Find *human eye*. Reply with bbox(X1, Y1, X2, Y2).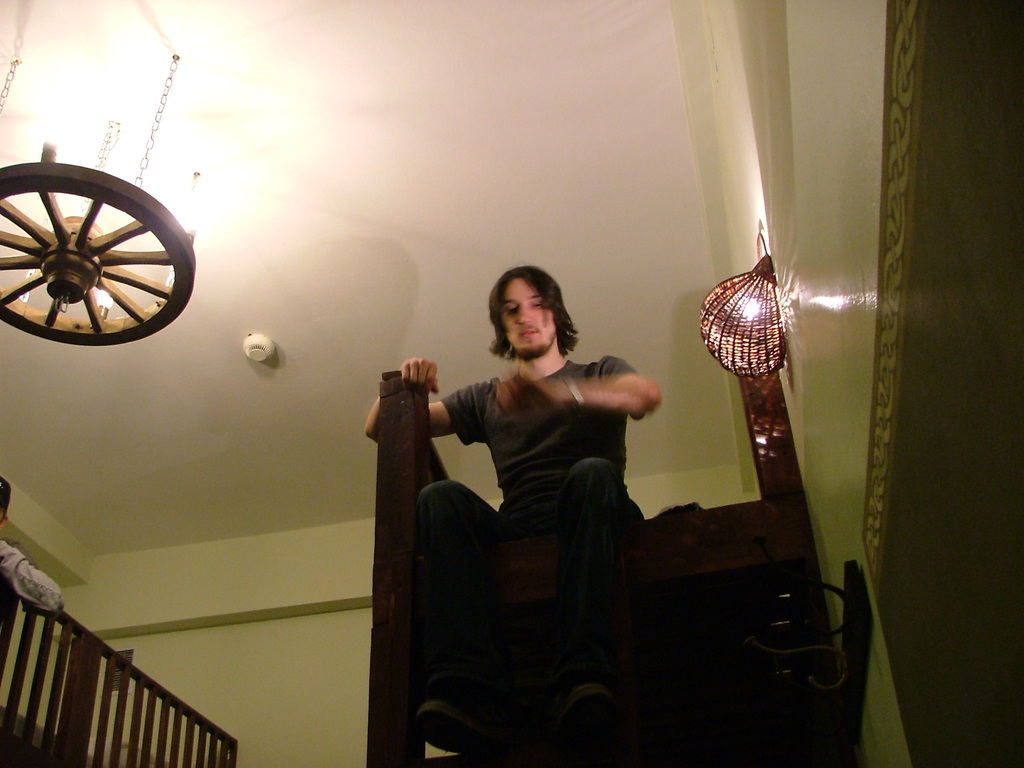
bbox(530, 301, 542, 309).
